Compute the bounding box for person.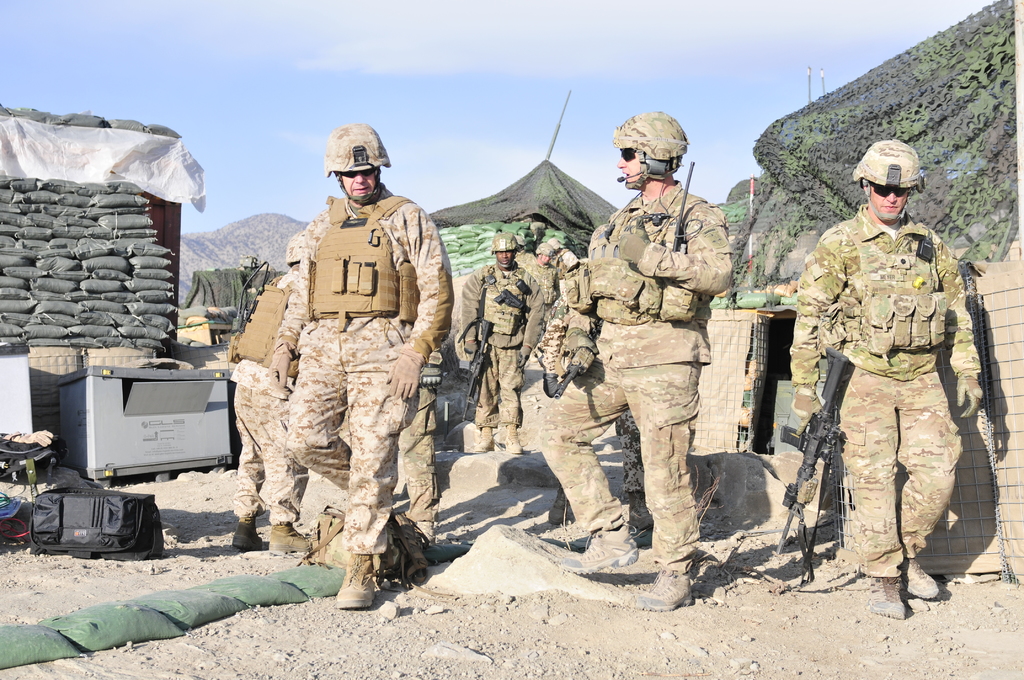
(456,236,536,451).
